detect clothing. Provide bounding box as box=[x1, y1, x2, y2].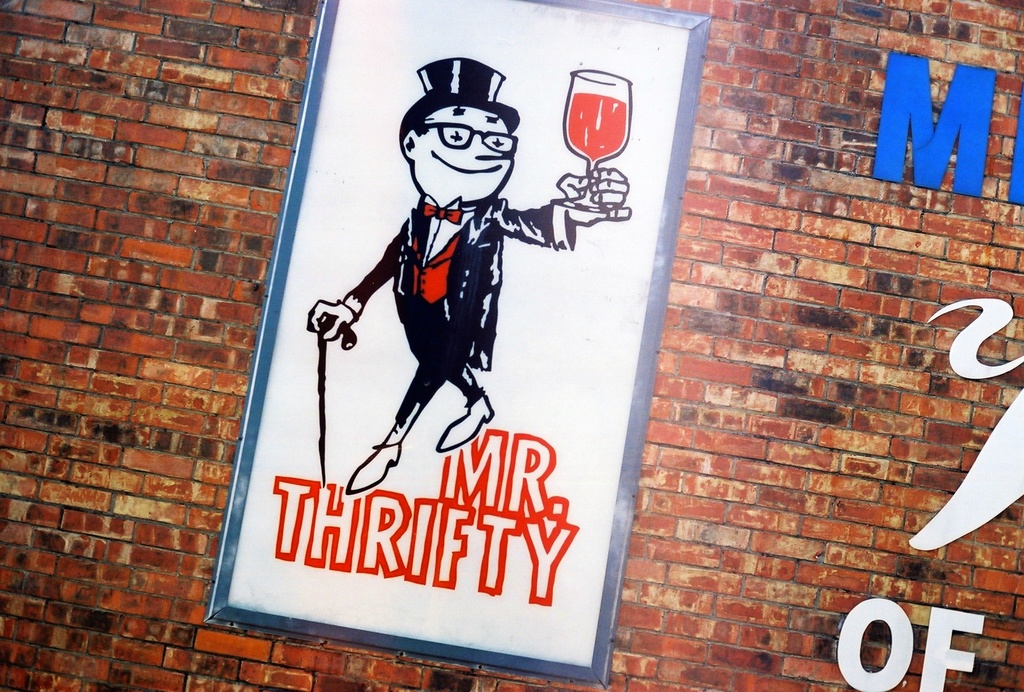
box=[308, 177, 542, 504].
